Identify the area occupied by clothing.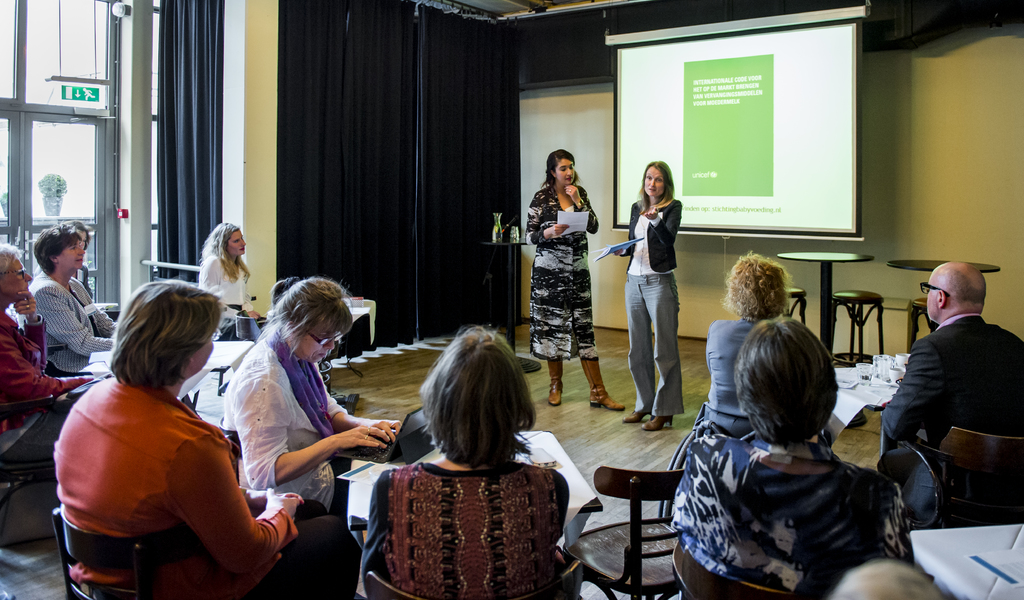
Area: bbox=(673, 403, 934, 593).
